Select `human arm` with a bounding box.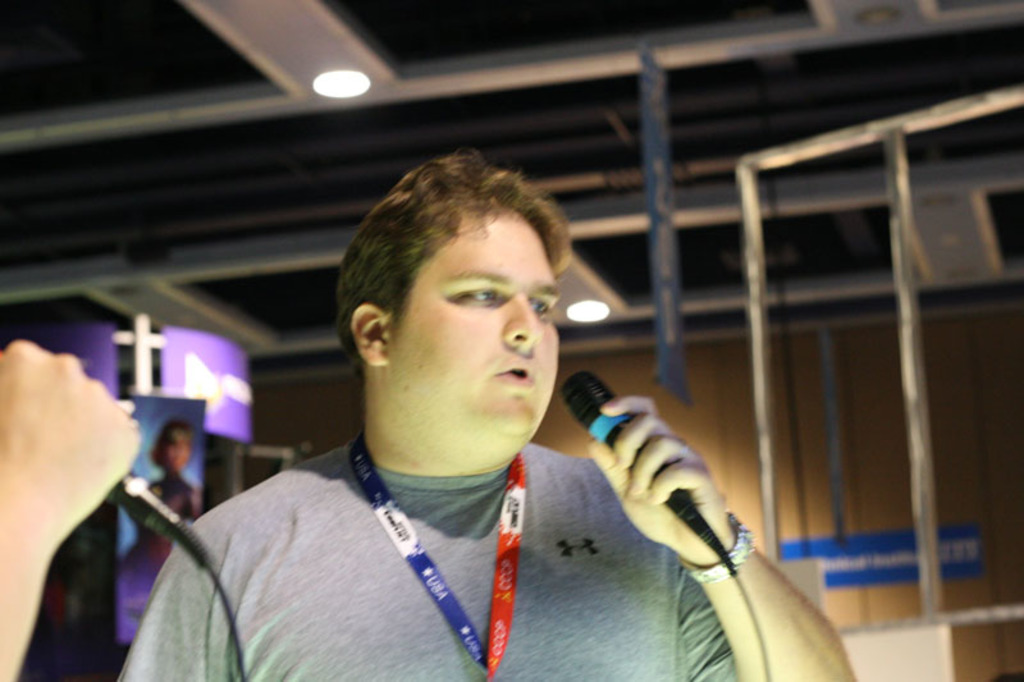
{"x1": 114, "y1": 516, "x2": 237, "y2": 681}.
